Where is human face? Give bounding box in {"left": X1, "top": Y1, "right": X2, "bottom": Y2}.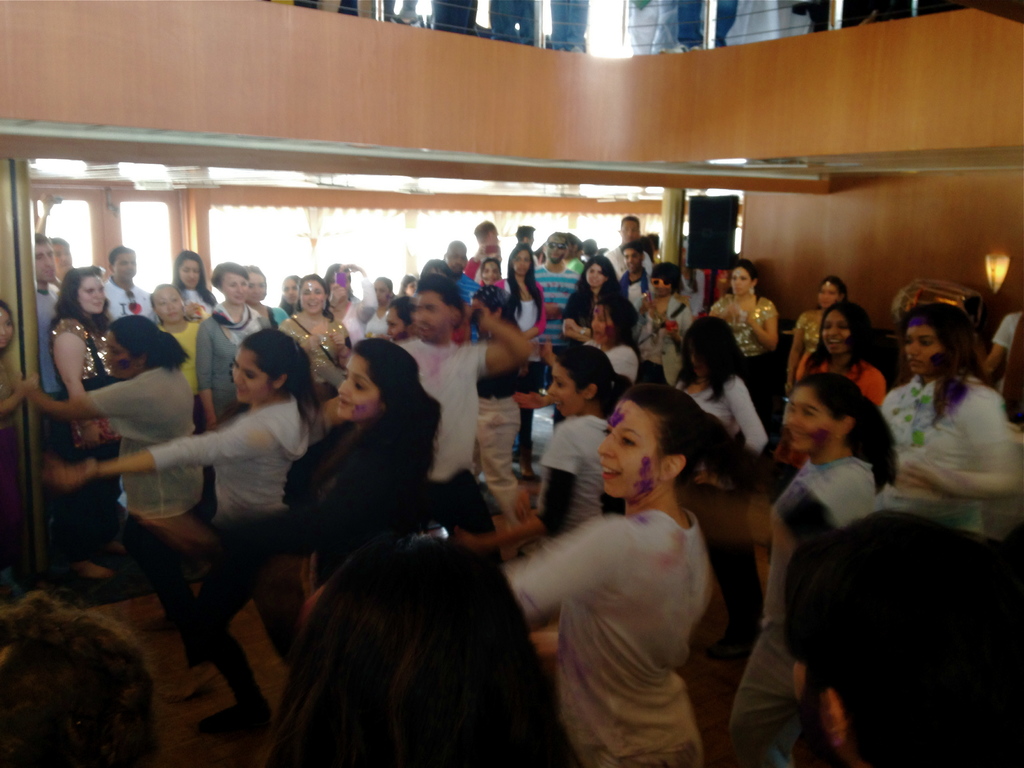
{"left": 80, "top": 273, "right": 103, "bottom": 316}.
